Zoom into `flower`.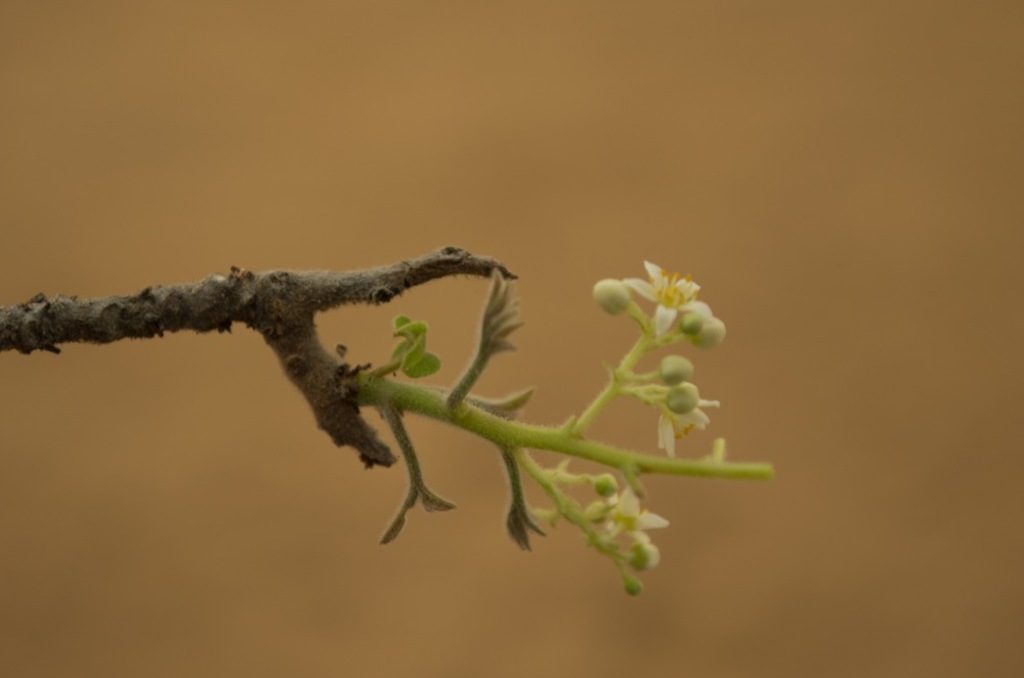
Zoom target: [595,261,720,347].
